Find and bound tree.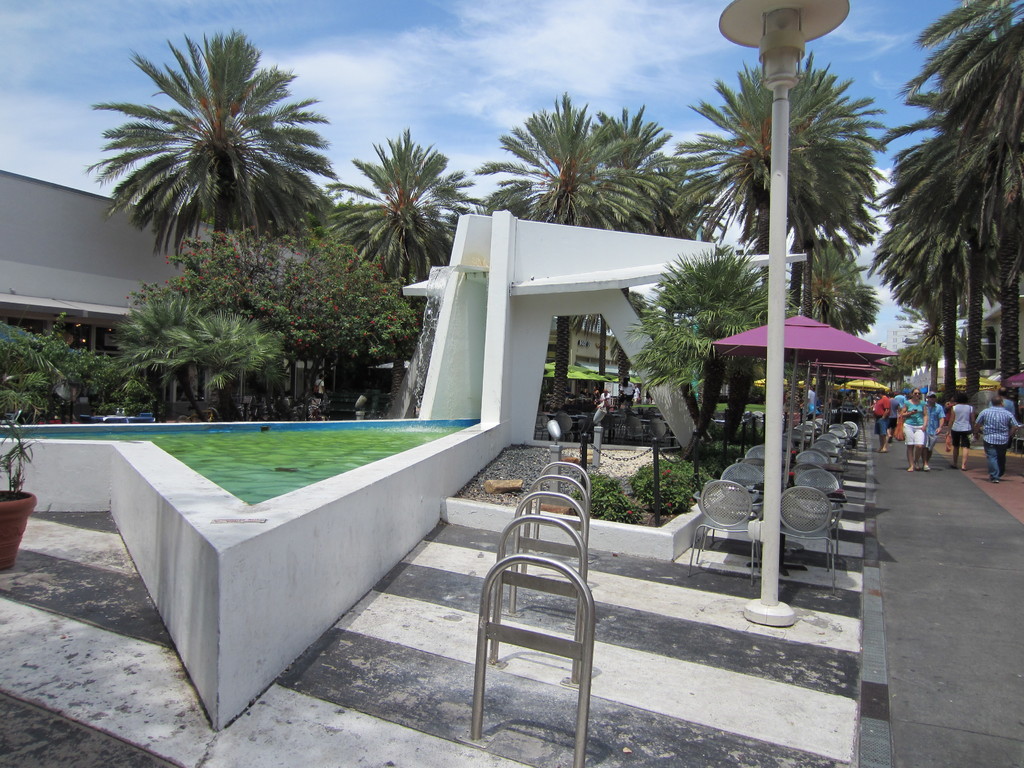
Bound: bbox=(321, 122, 459, 307).
